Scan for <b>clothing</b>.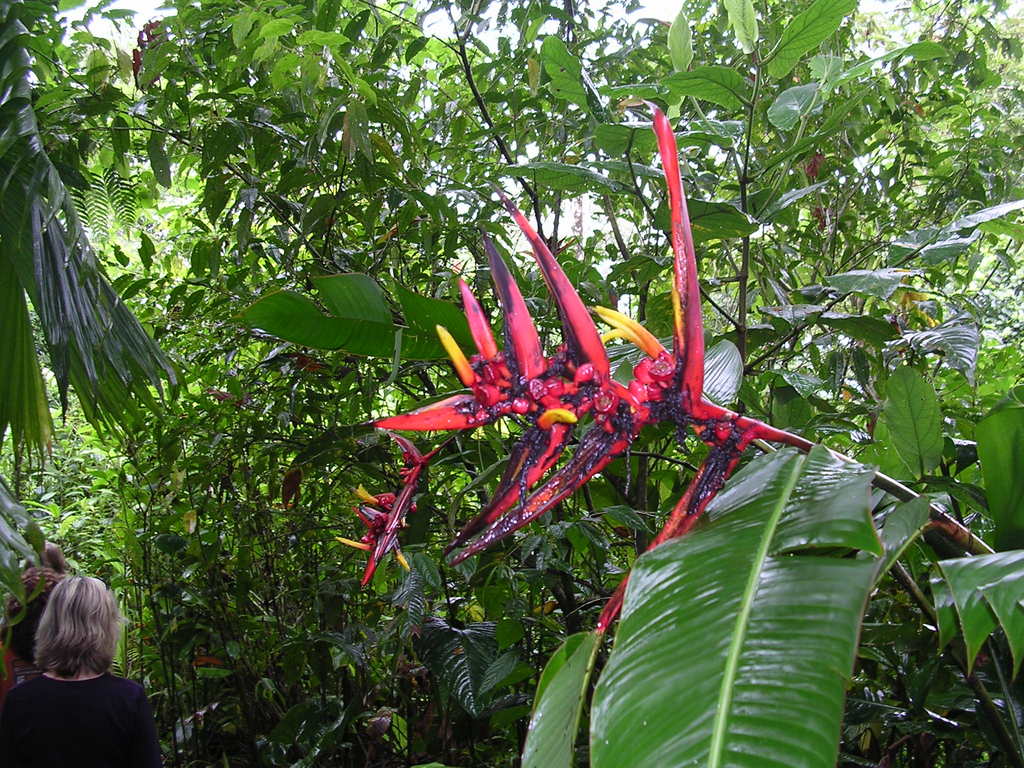
Scan result: detection(0, 666, 165, 767).
